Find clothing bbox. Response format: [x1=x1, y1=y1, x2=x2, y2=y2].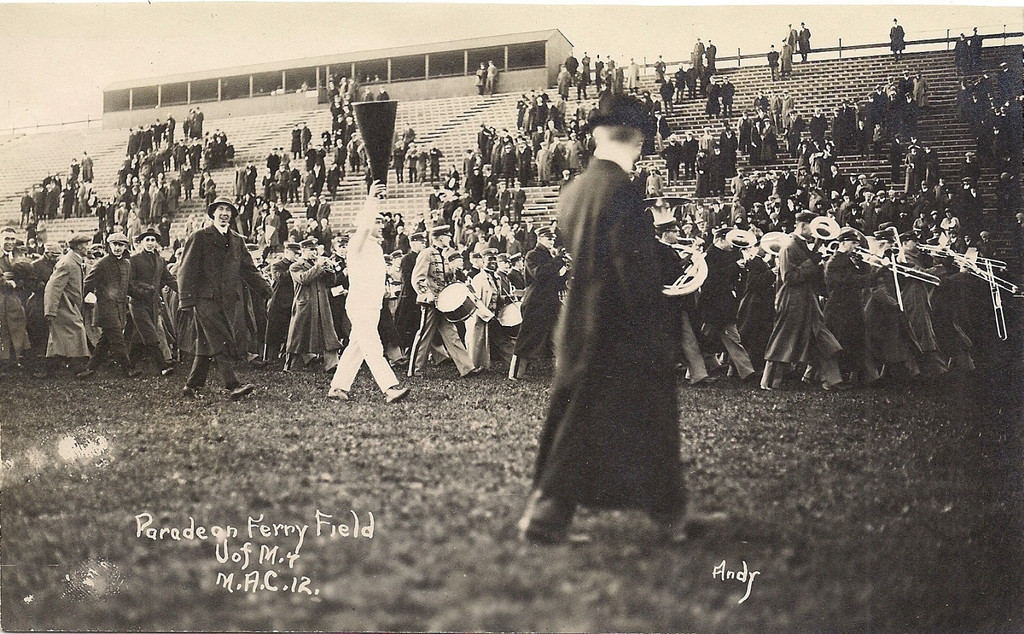
[x1=892, y1=23, x2=905, y2=60].
